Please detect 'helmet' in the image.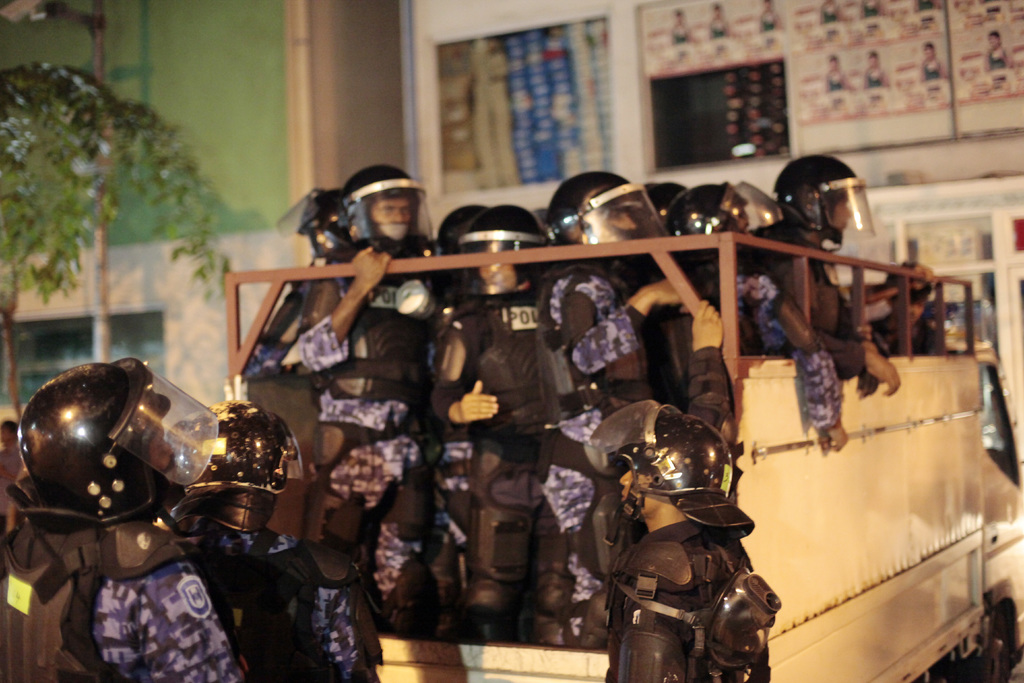
detection(177, 400, 307, 533).
